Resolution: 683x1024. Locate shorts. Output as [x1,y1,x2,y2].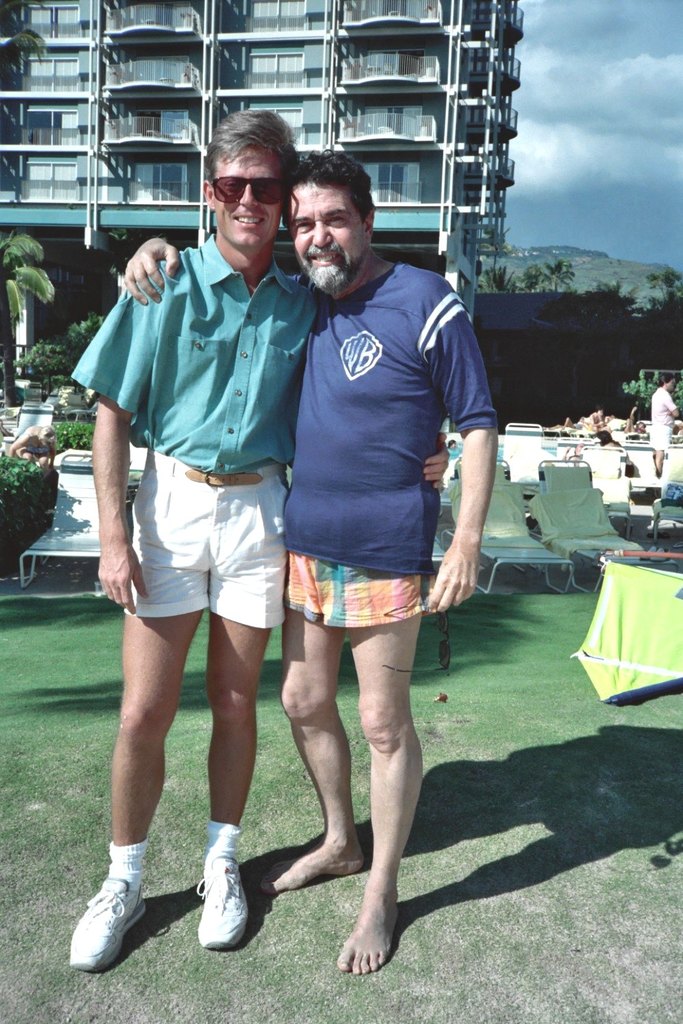
[124,449,287,631].
